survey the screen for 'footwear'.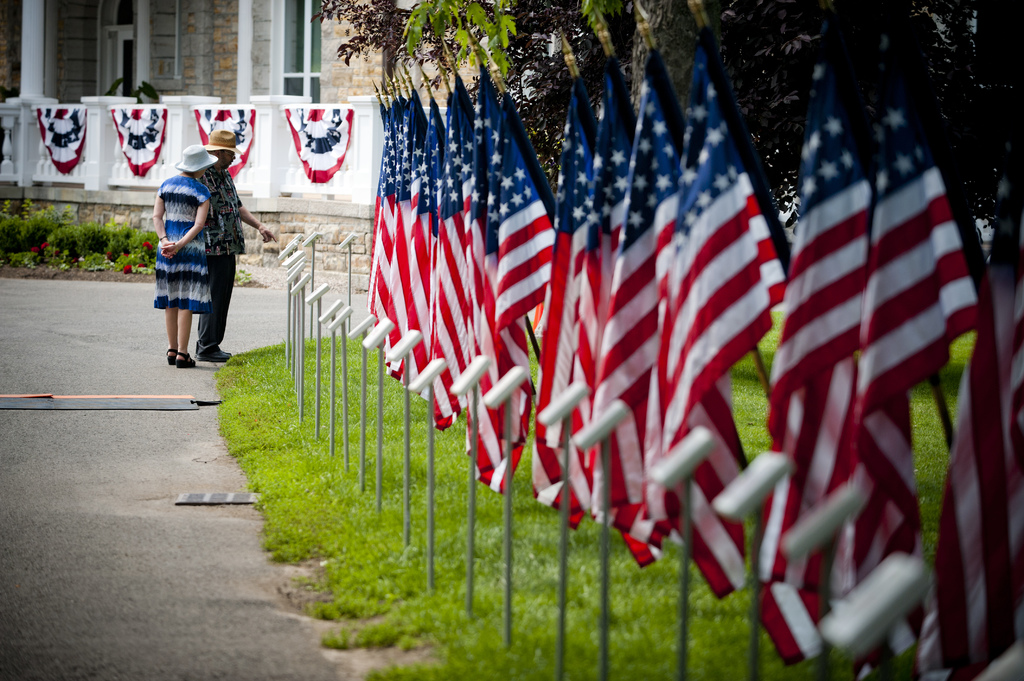
Survey found: locate(200, 343, 234, 359).
